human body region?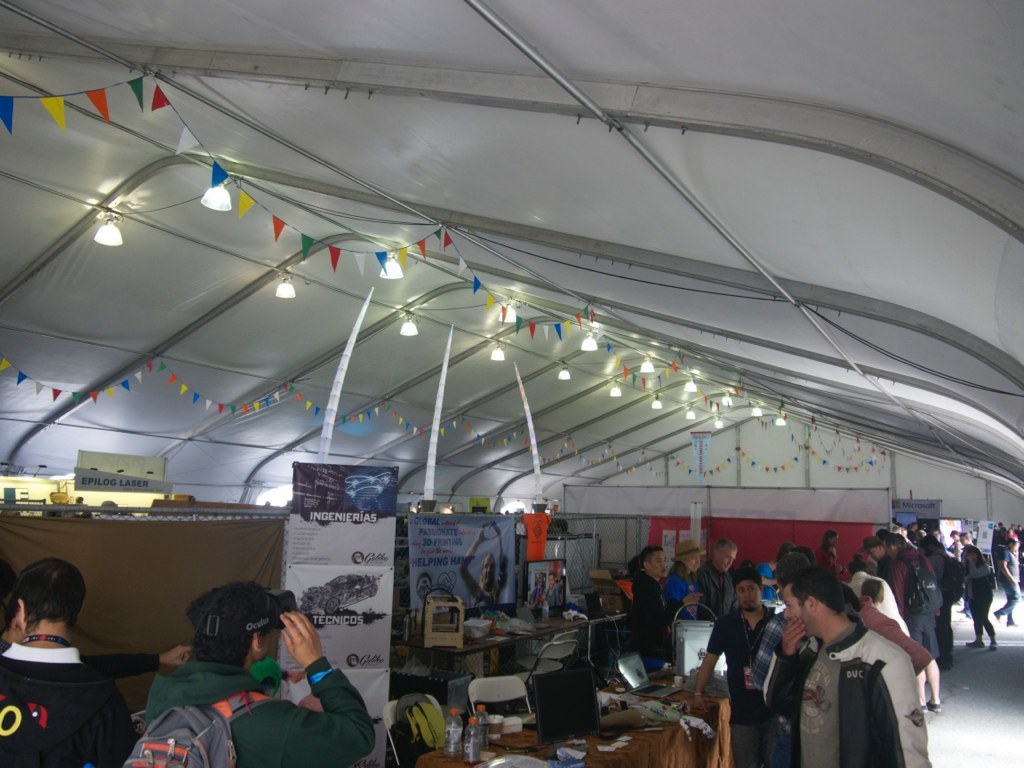
detection(529, 571, 545, 603)
